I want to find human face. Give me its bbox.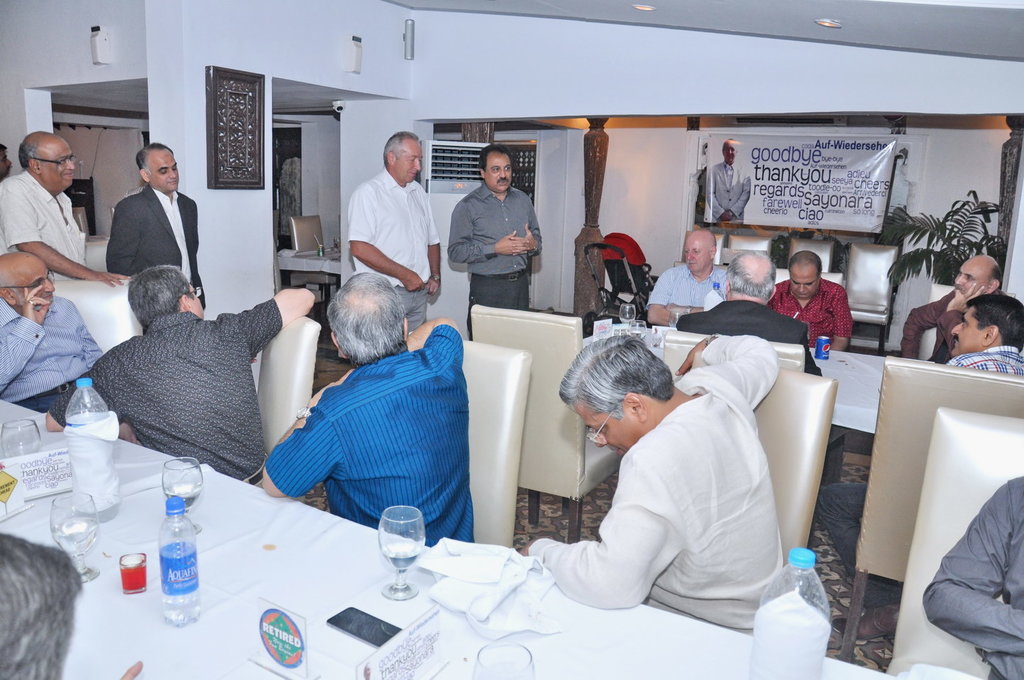
148:149:179:191.
